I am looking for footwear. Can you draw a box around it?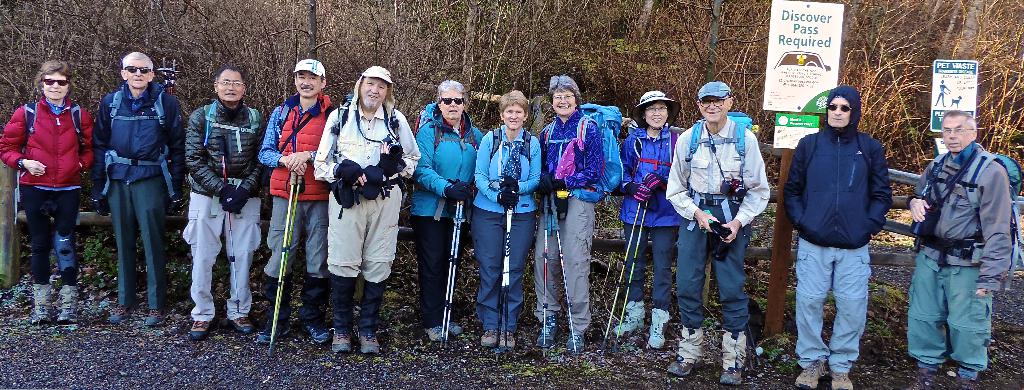
Sure, the bounding box is 534,321,560,353.
